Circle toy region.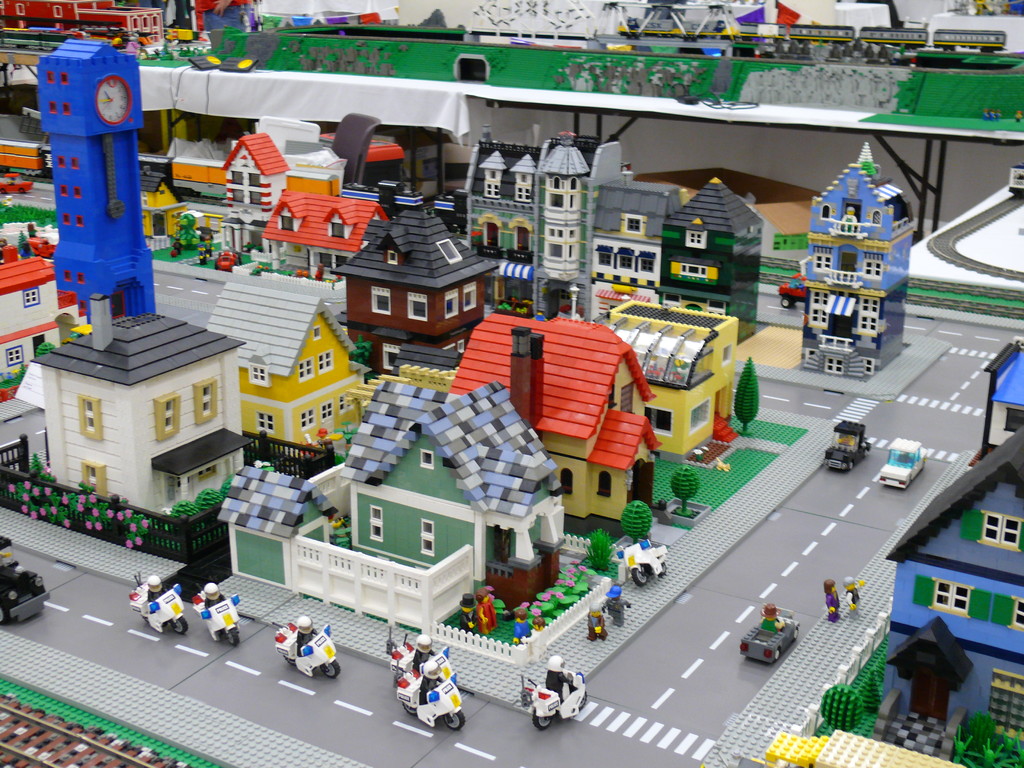
Region: Rect(192, 579, 242, 647).
